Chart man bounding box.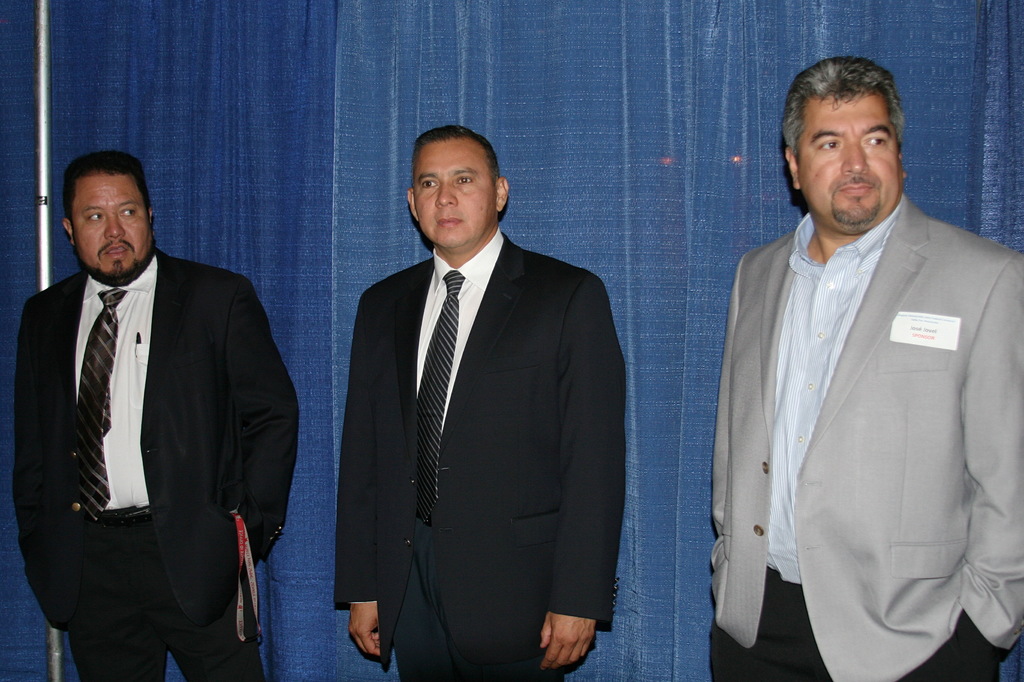
Charted: (left=13, top=149, right=303, bottom=681).
